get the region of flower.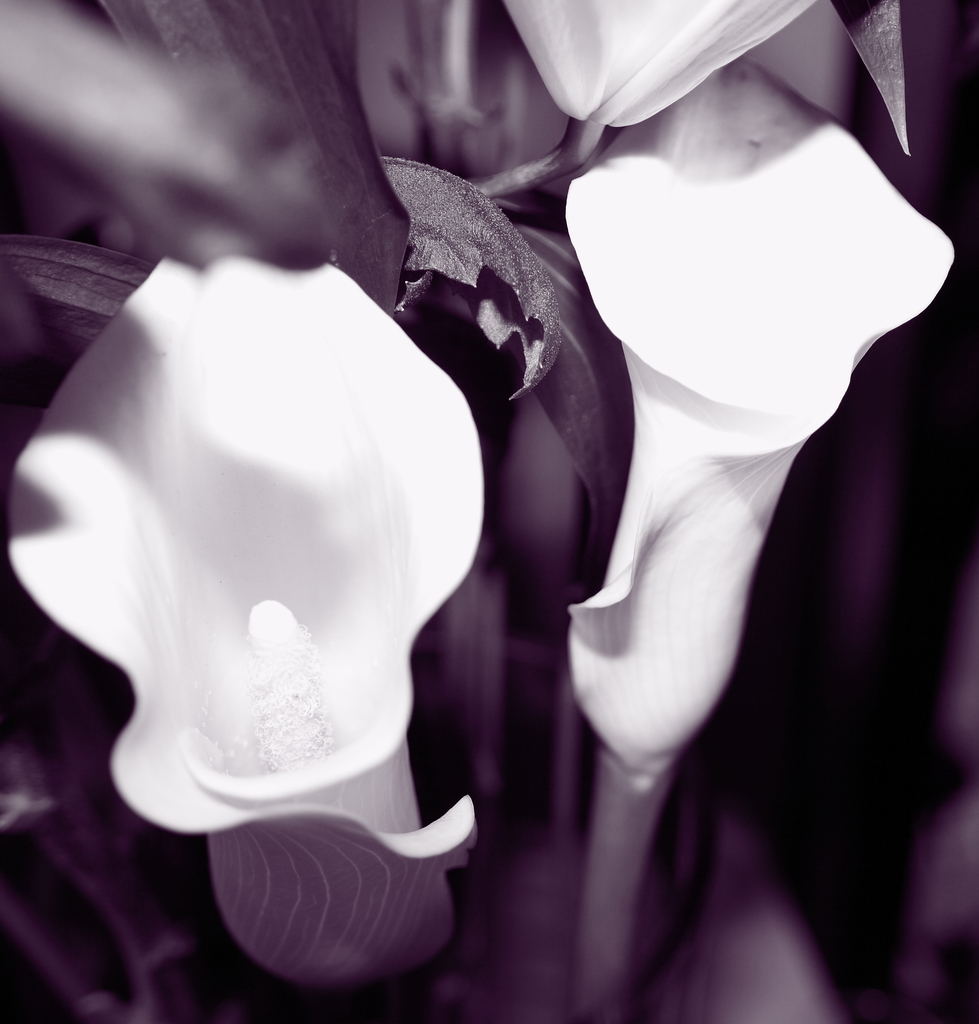
x1=6 y1=245 x2=487 y2=1012.
